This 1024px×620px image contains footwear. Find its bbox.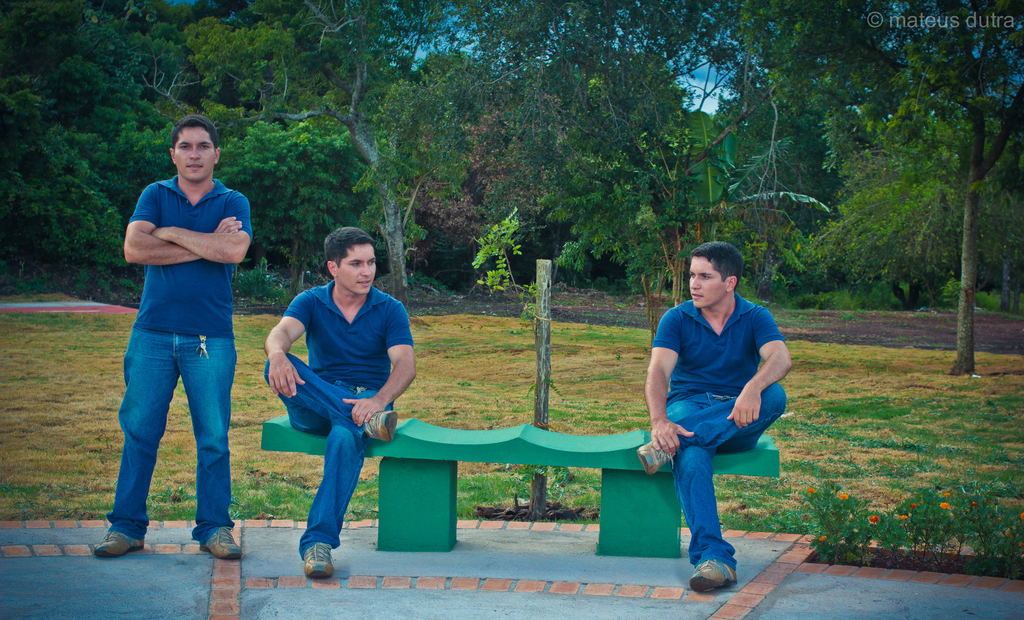
bbox=[689, 555, 734, 594].
